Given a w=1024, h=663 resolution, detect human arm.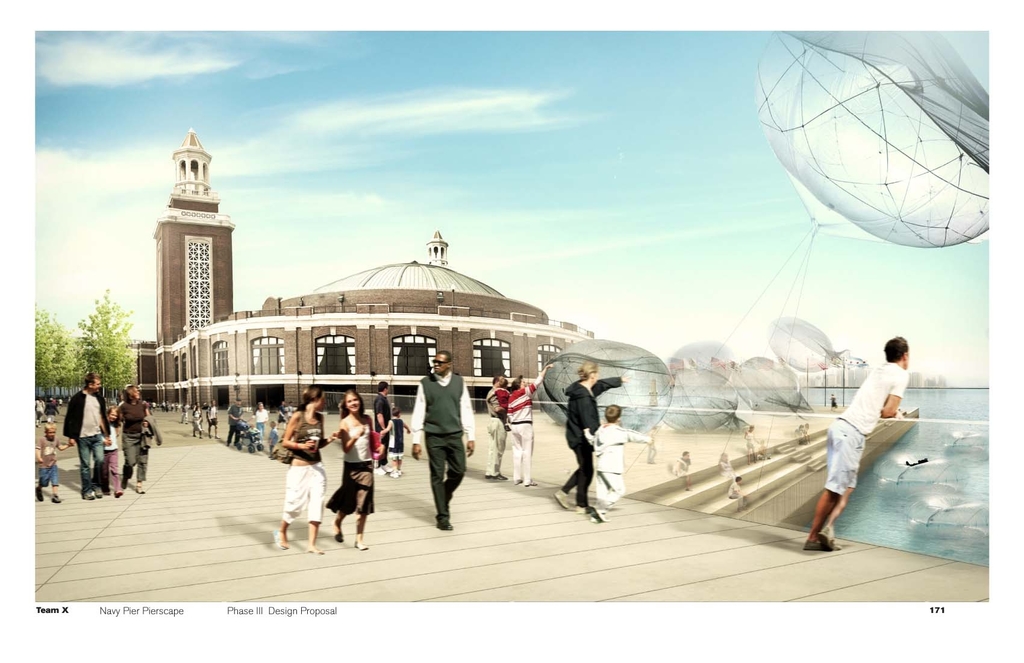
pyautogui.locateOnScreen(337, 431, 362, 447).
